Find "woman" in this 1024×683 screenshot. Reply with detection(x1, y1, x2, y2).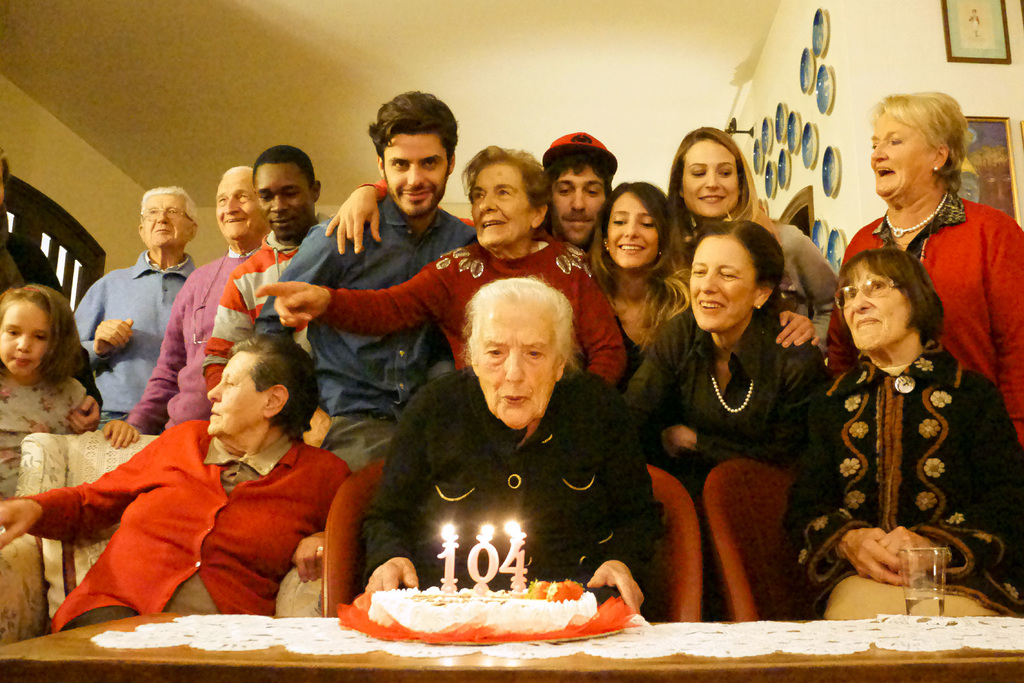
detection(0, 333, 362, 638).
